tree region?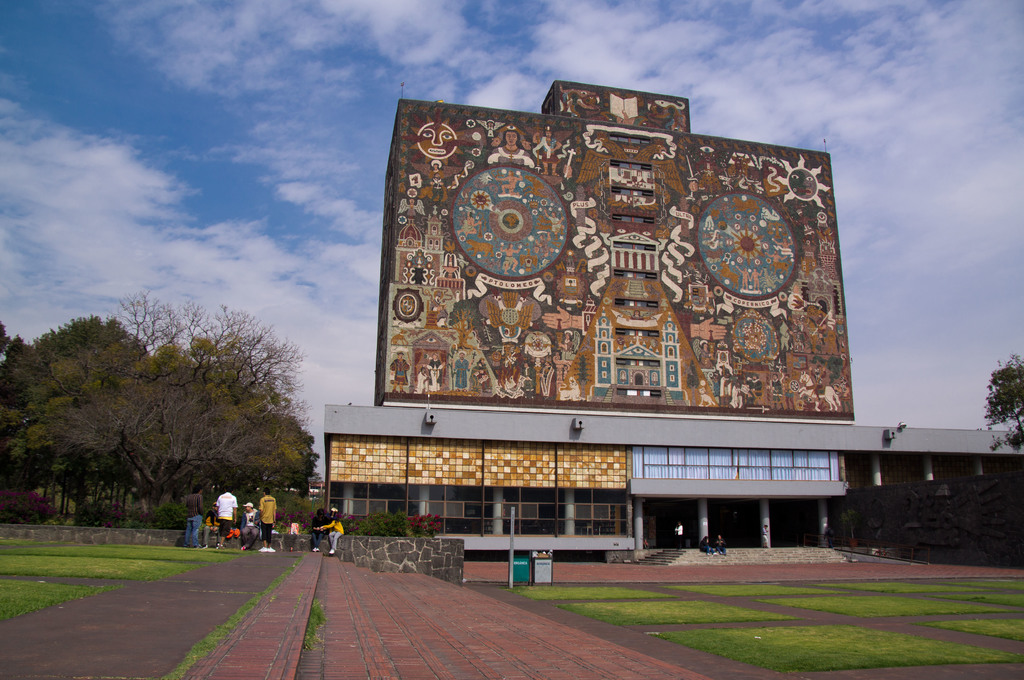
(29,273,327,533)
